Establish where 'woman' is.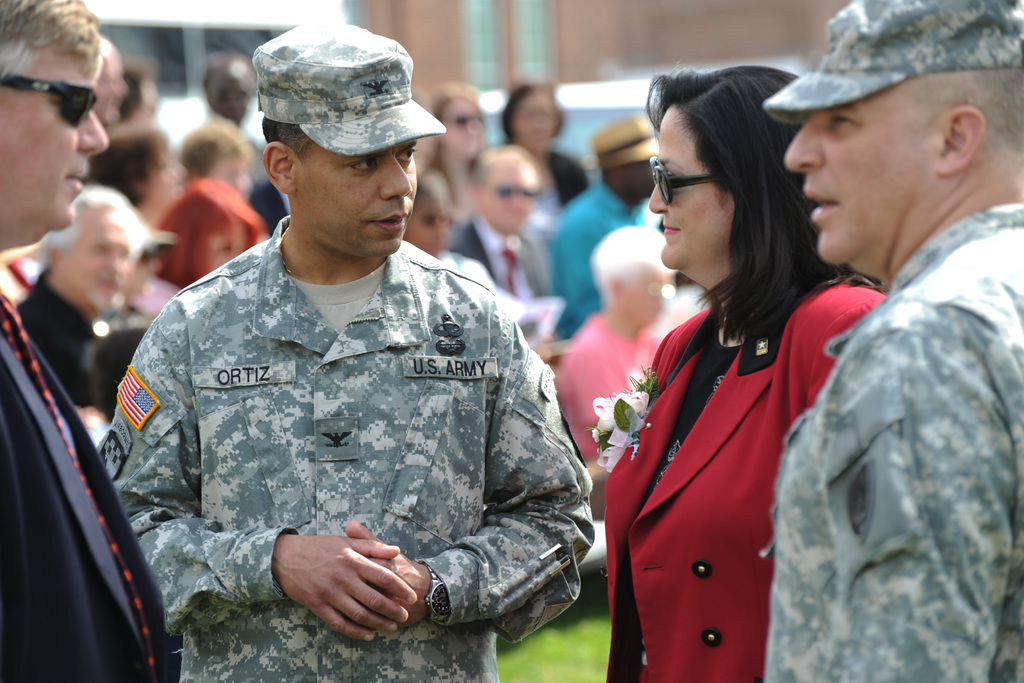
Established at [x1=89, y1=124, x2=185, y2=252].
